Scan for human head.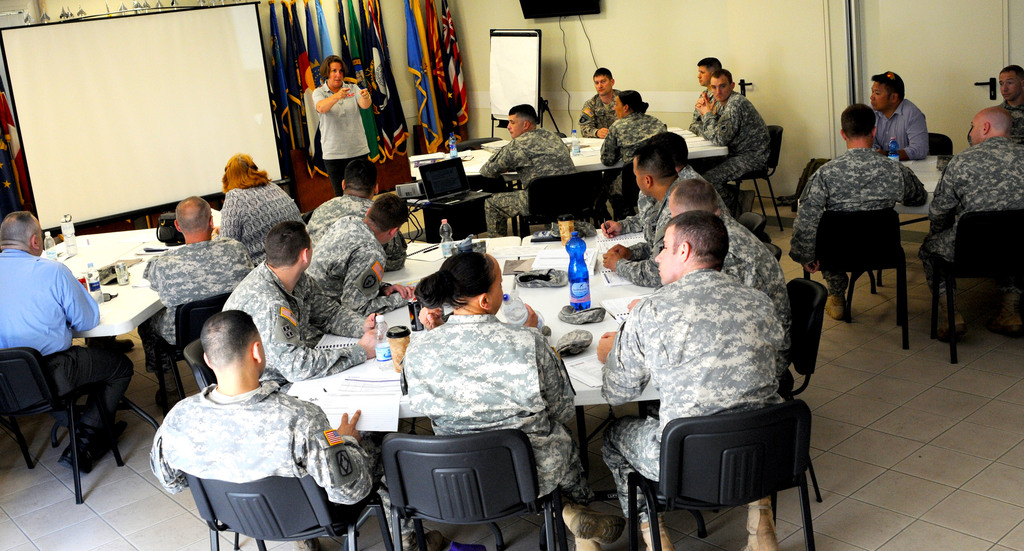
Scan result: bbox=[170, 194, 216, 238].
